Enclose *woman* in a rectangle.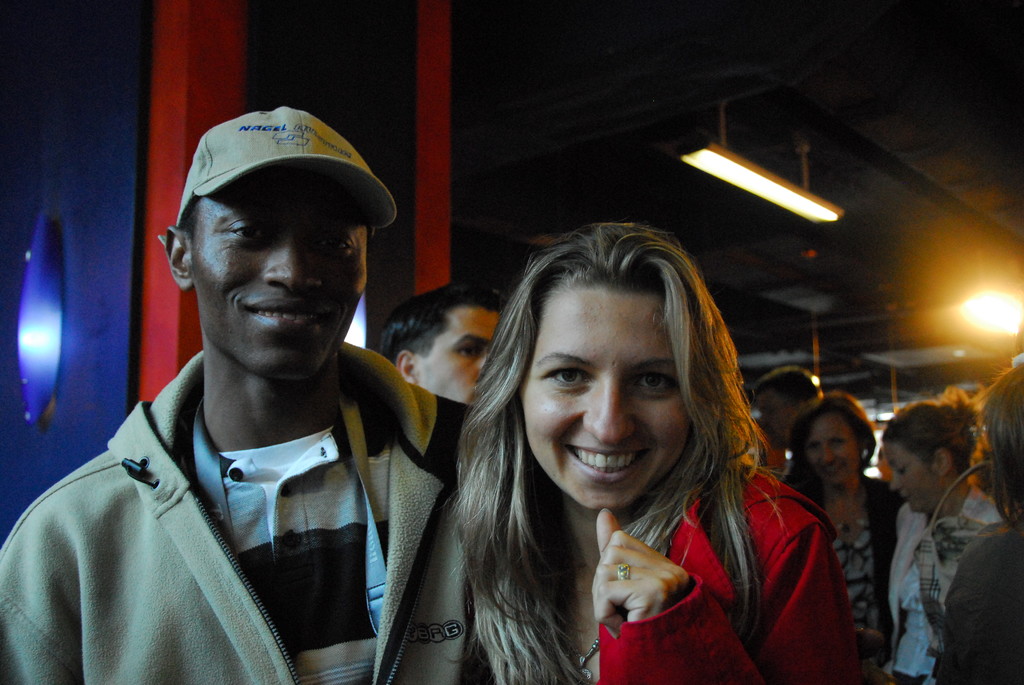
(left=785, top=391, right=906, bottom=684).
